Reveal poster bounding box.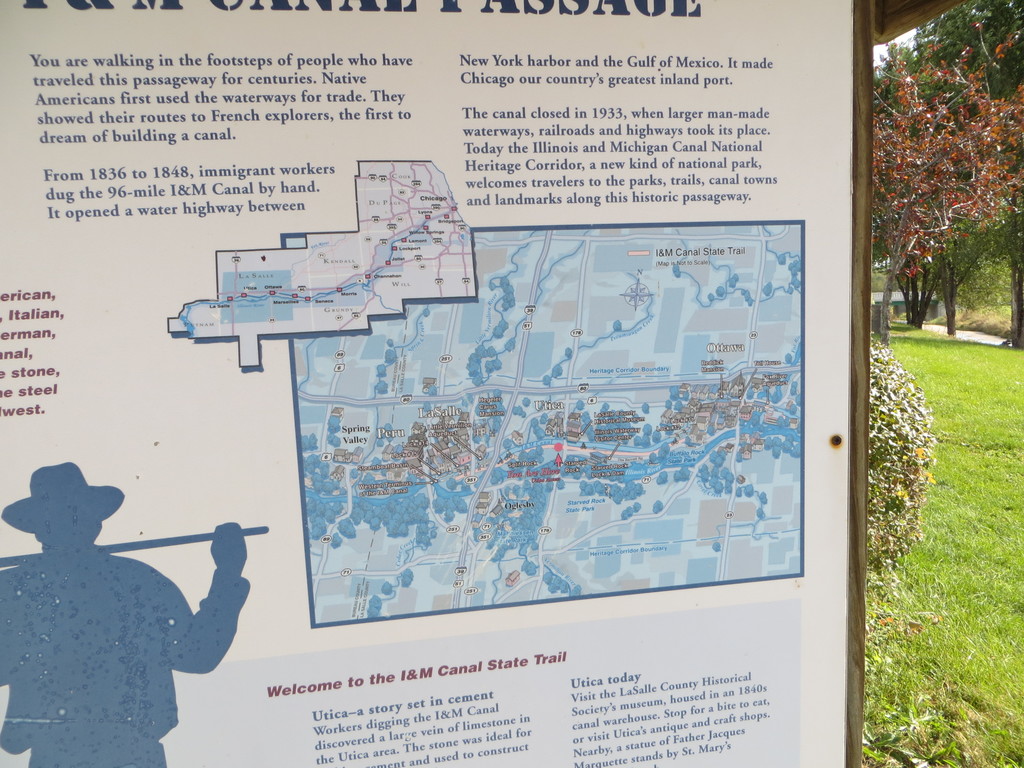
Revealed: select_region(0, 0, 865, 767).
